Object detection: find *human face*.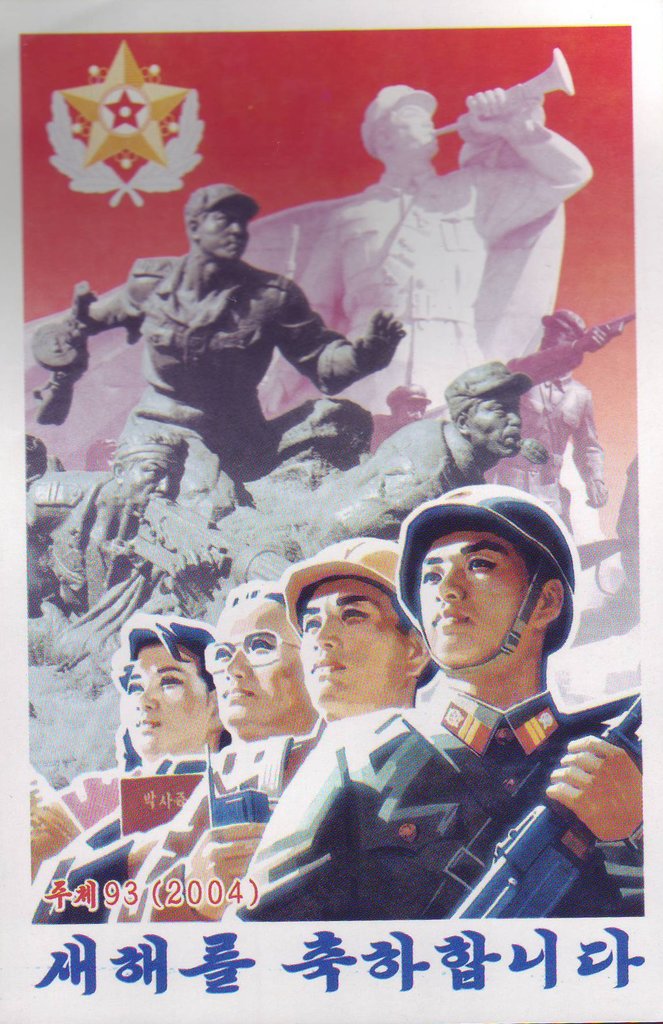
201,204,250,259.
